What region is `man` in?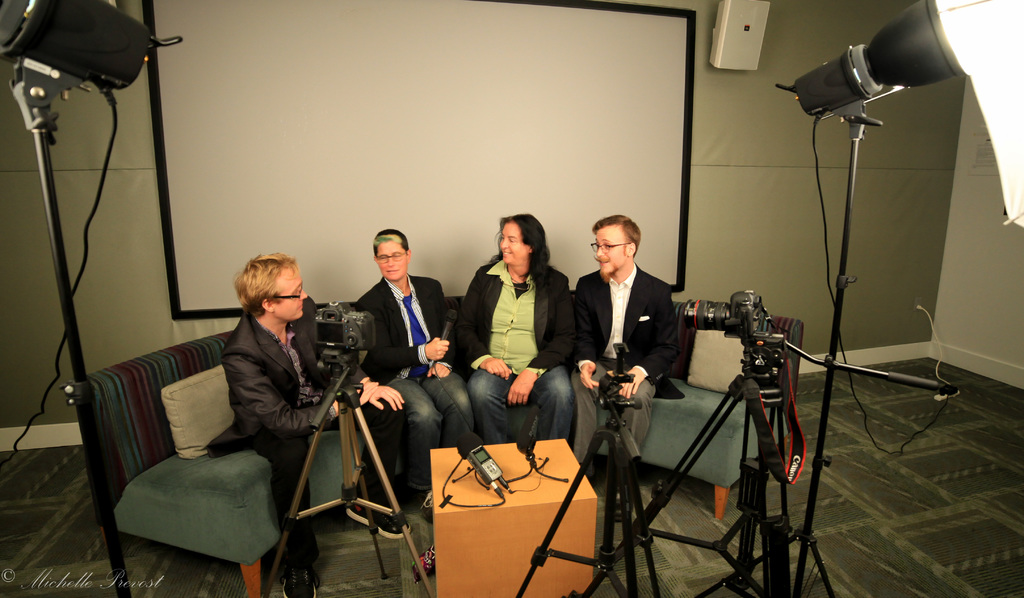
l=565, t=207, r=687, b=422.
